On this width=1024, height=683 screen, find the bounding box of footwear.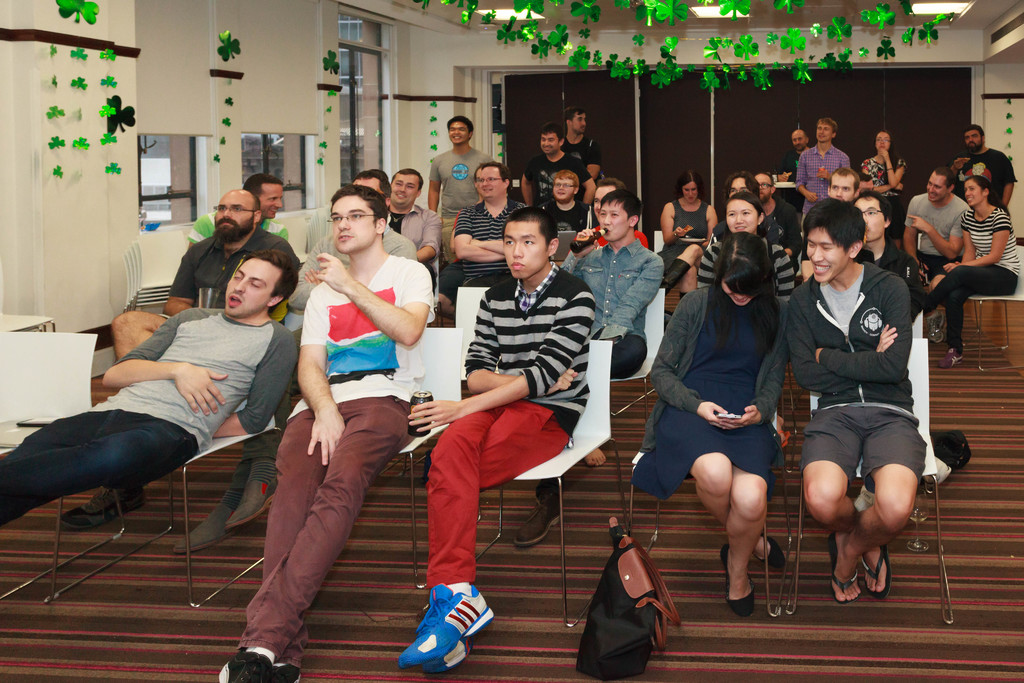
Bounding box: Rect(517, 500, 558, 548).
